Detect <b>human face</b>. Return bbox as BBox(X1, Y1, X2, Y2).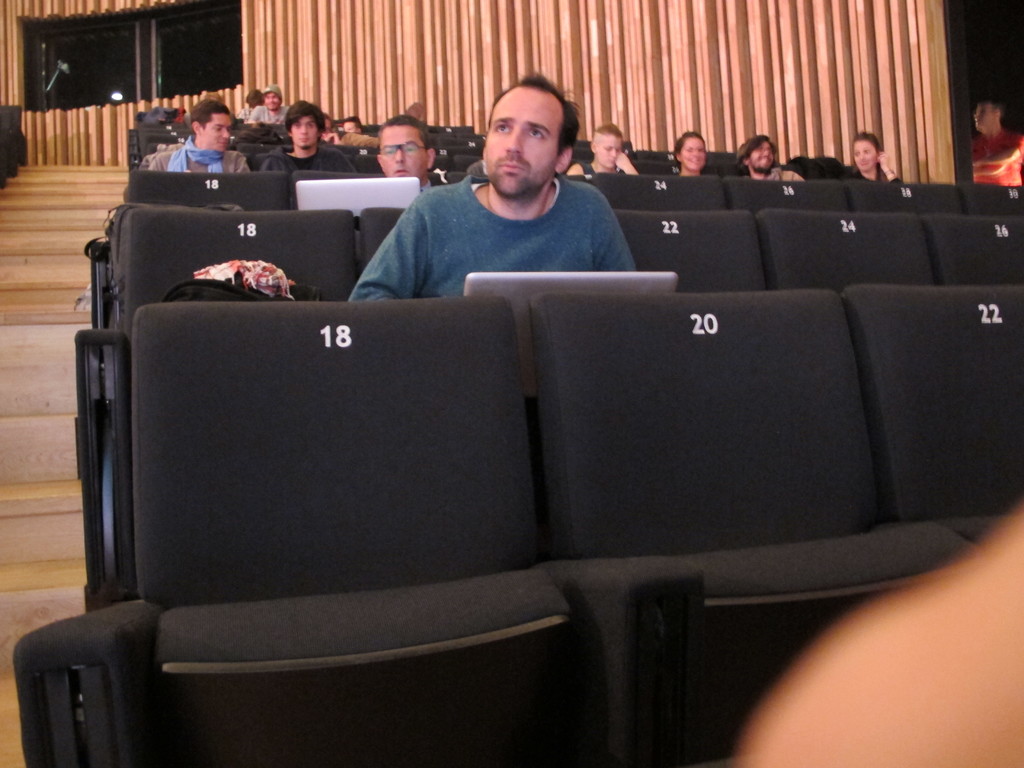
BBox(677, 132, 705, 169).
